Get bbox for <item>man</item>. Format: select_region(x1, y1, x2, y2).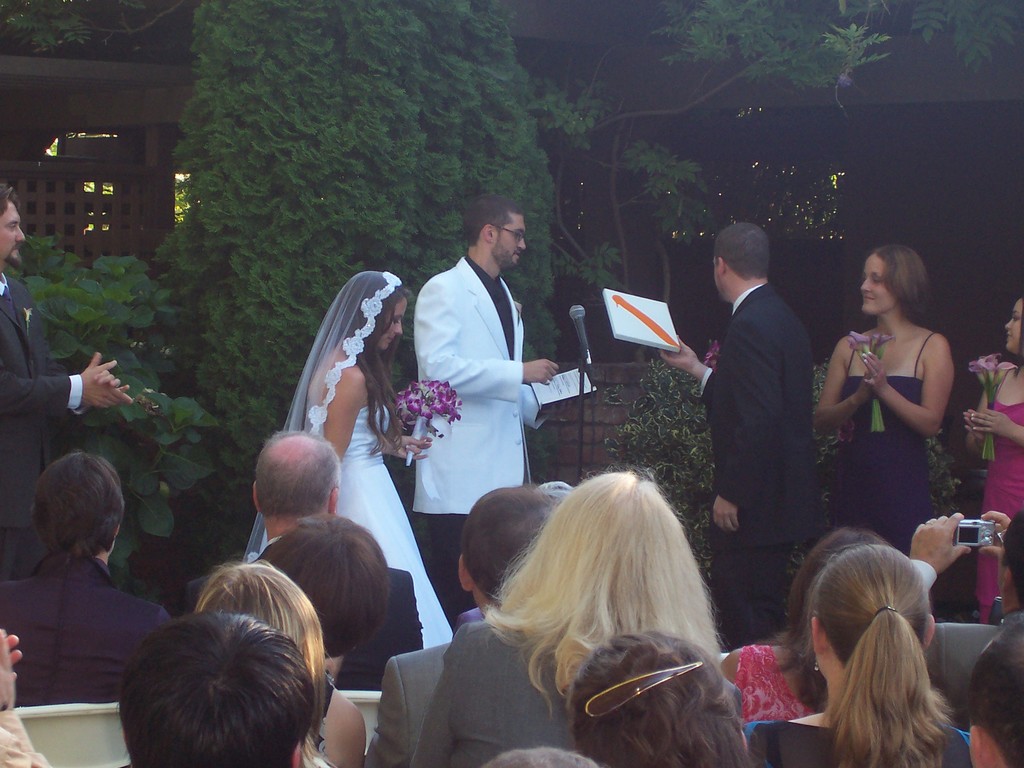
select_region(3, 451, 182, 709).
